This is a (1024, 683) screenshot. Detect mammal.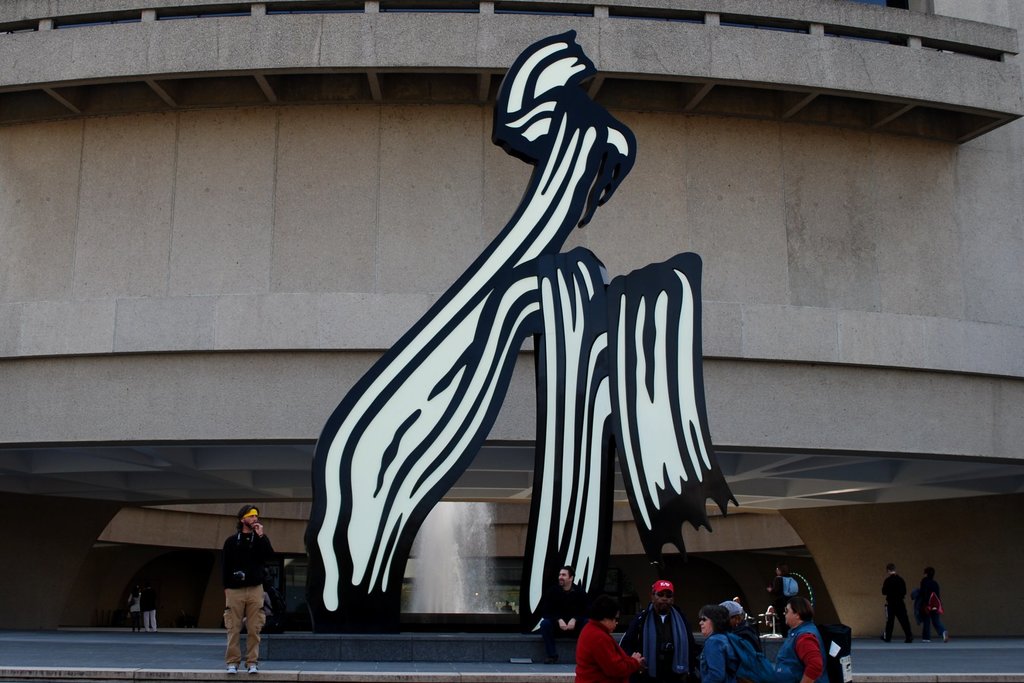
crop(539, 563, 588, 662).
